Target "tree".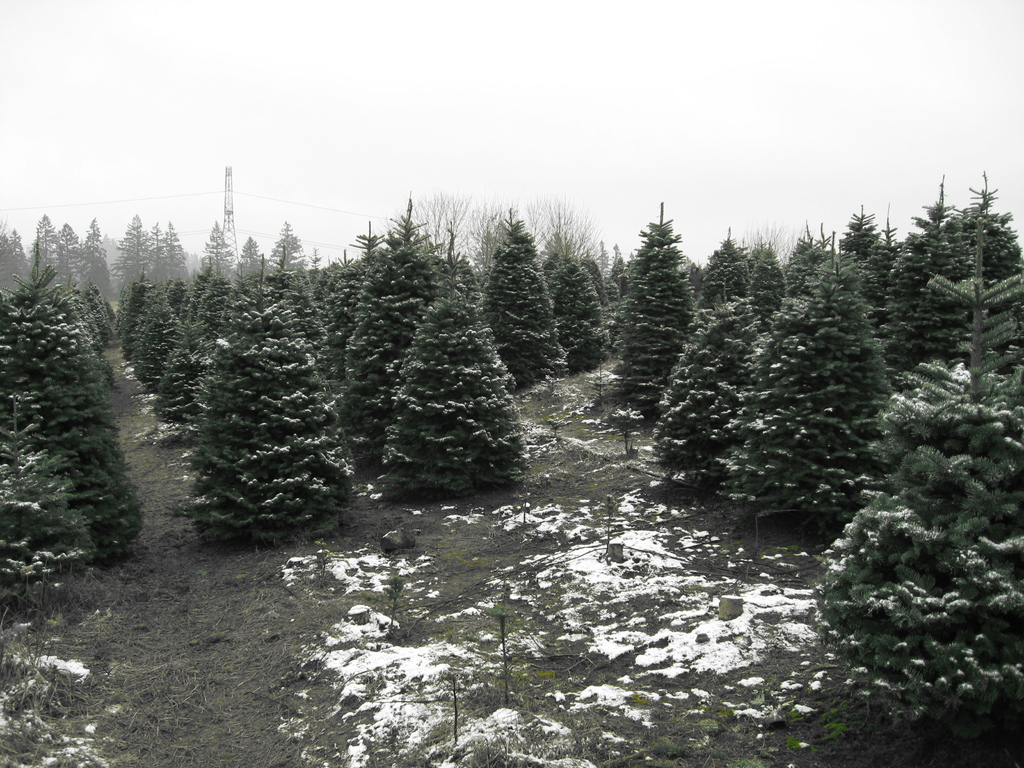
Target region: box=[32, 221, 60, 285].
